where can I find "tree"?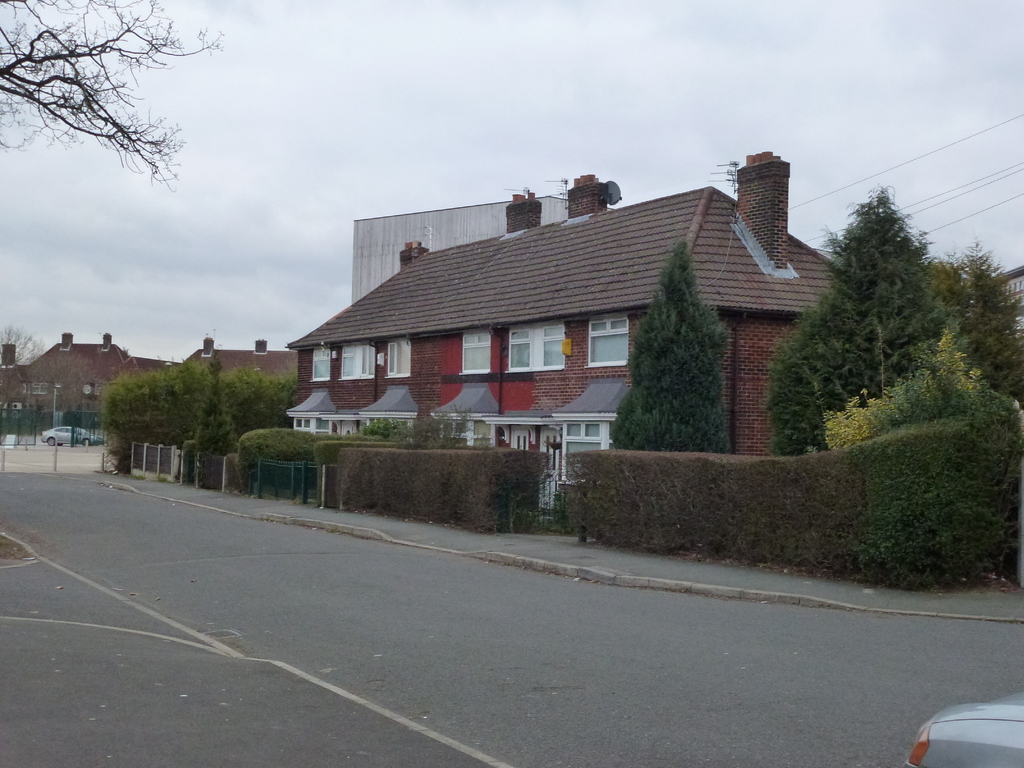
You can find it at bbox=[916, 236, 1023, 403].
